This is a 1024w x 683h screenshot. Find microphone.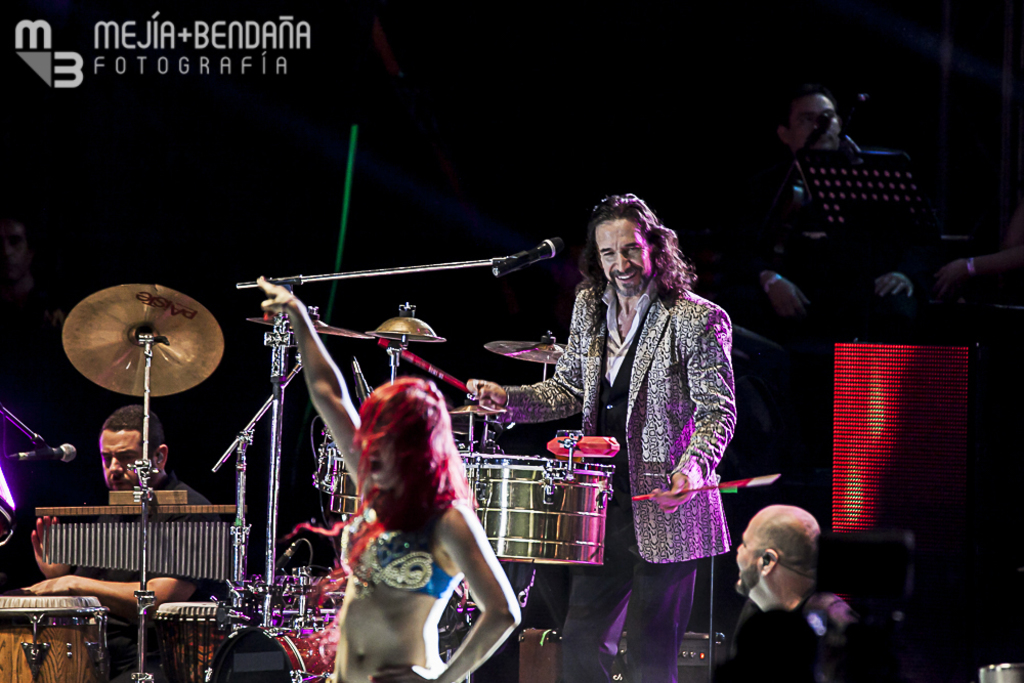
Bounding box: [281,541,319,610].
